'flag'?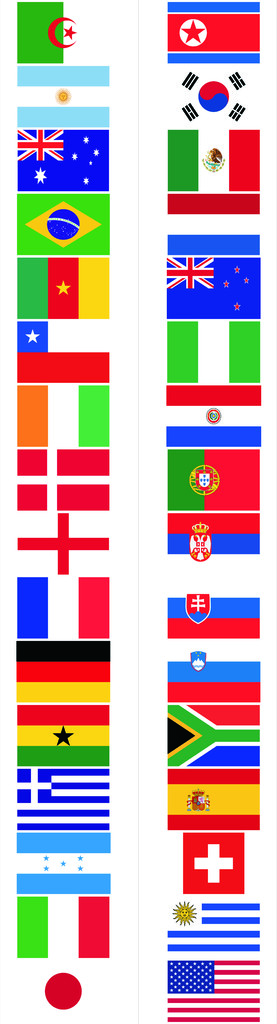
box=[7, 712, 110, 771]
